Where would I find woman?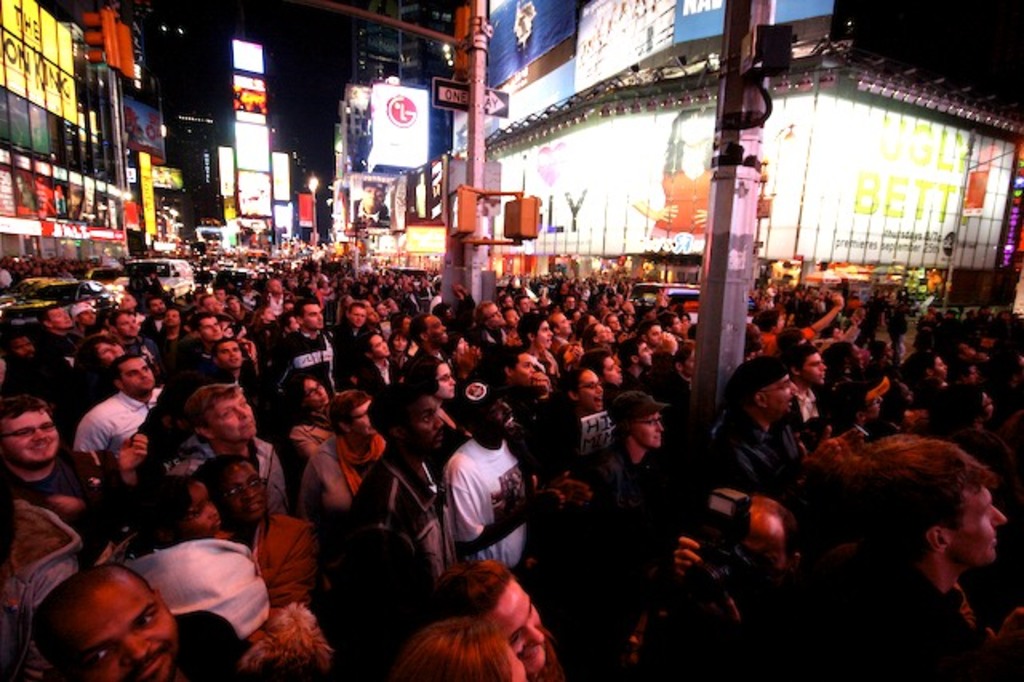
At pyautogui.locateOnScreen(440, 331, 470, 371).
